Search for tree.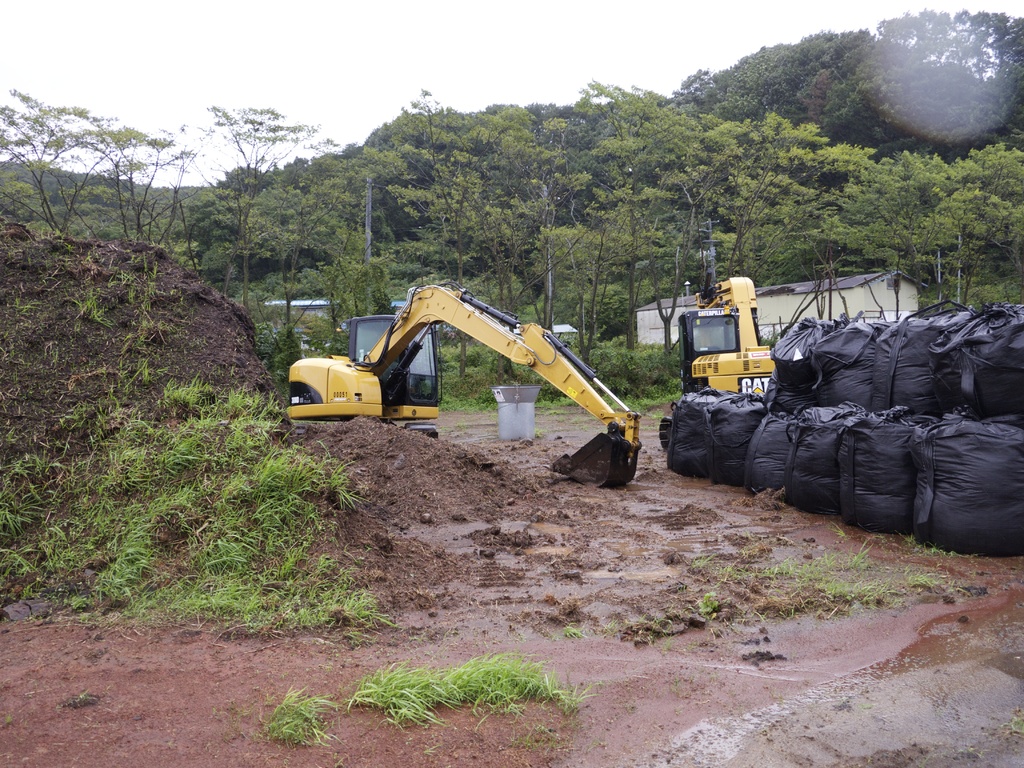
Found at [867,2,1023,124].
